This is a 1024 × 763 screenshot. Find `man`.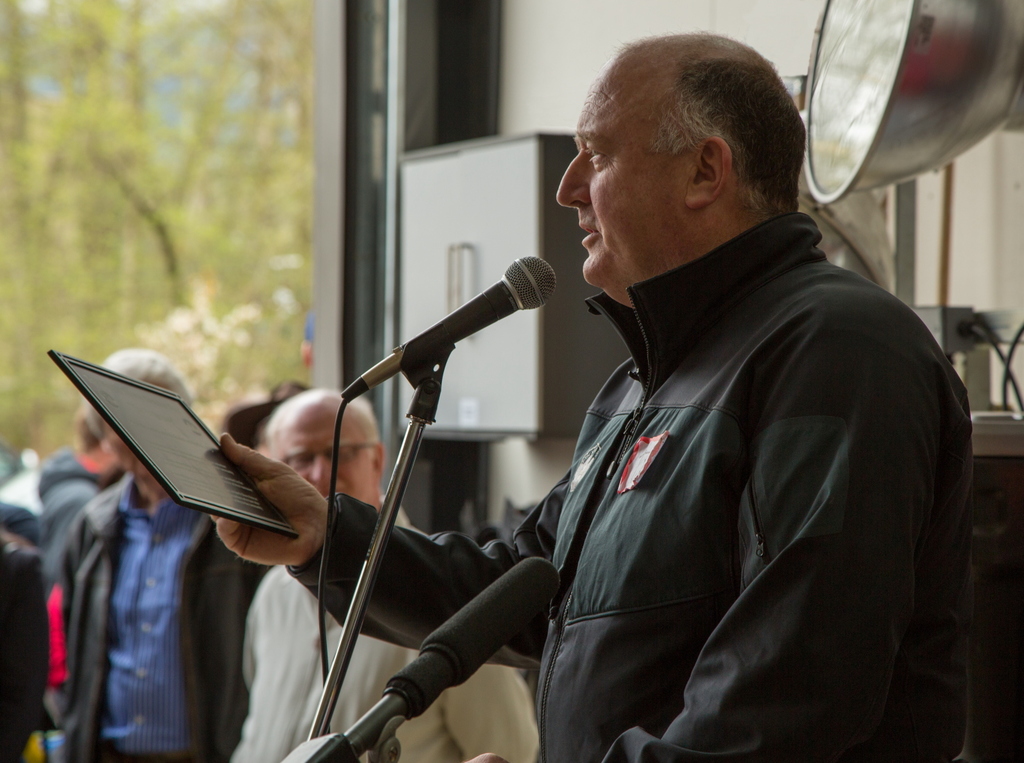
Bounding box: 28/401/120/720.
